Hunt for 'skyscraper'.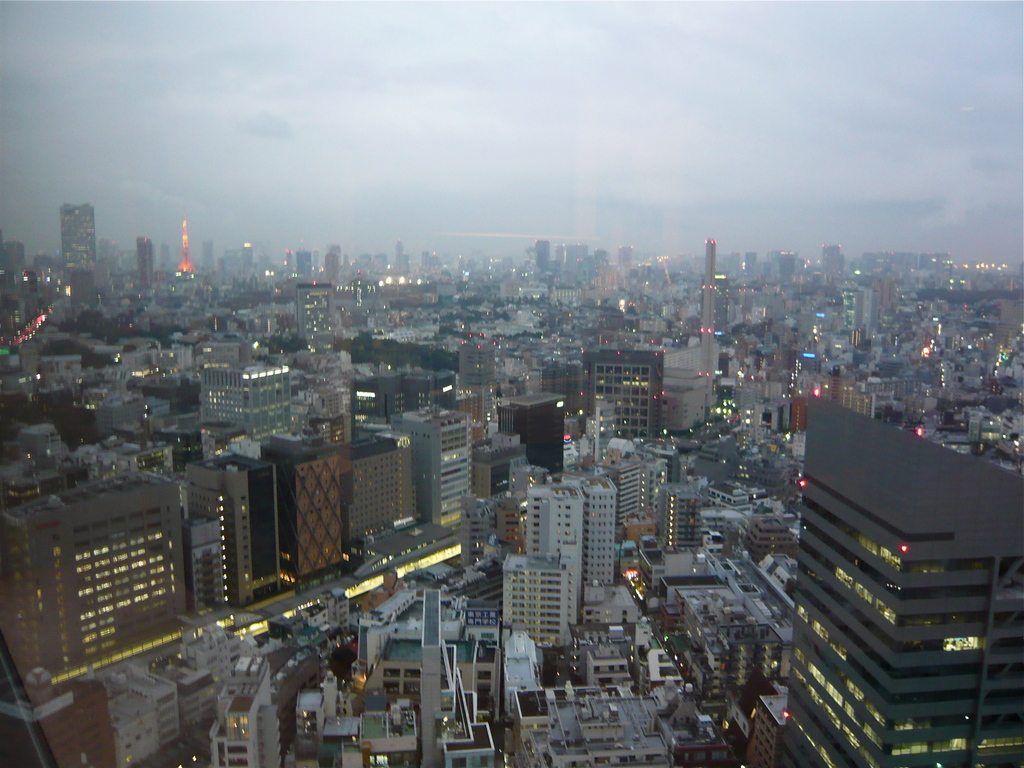
Hunted down at [left=61, top=204, right=93, bottom=267].
